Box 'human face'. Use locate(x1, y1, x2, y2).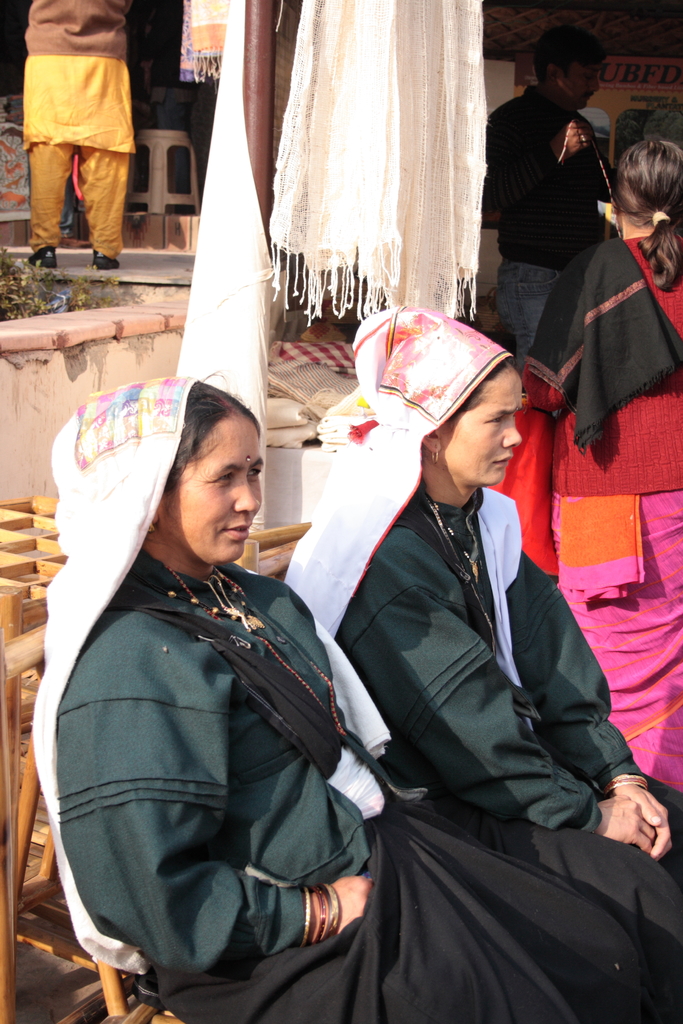
locate(561, 61, 604, 106).
